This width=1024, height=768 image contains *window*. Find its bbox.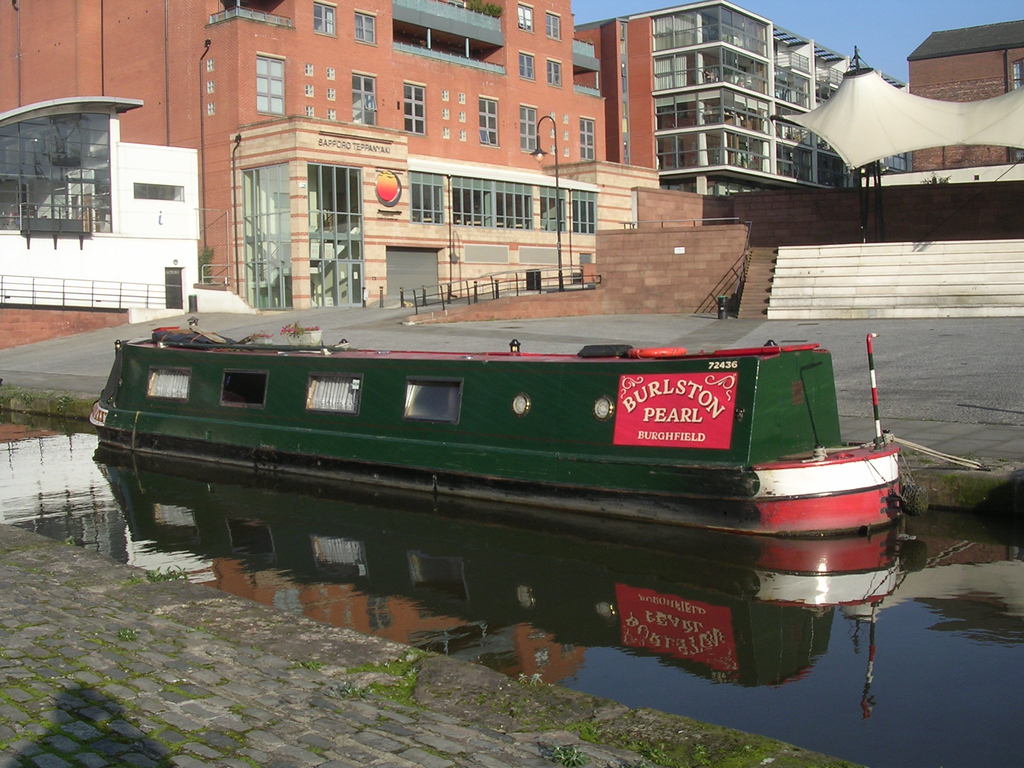
{"x1": 351, "y1": 73, "x2": 378, "y2": 128}.
